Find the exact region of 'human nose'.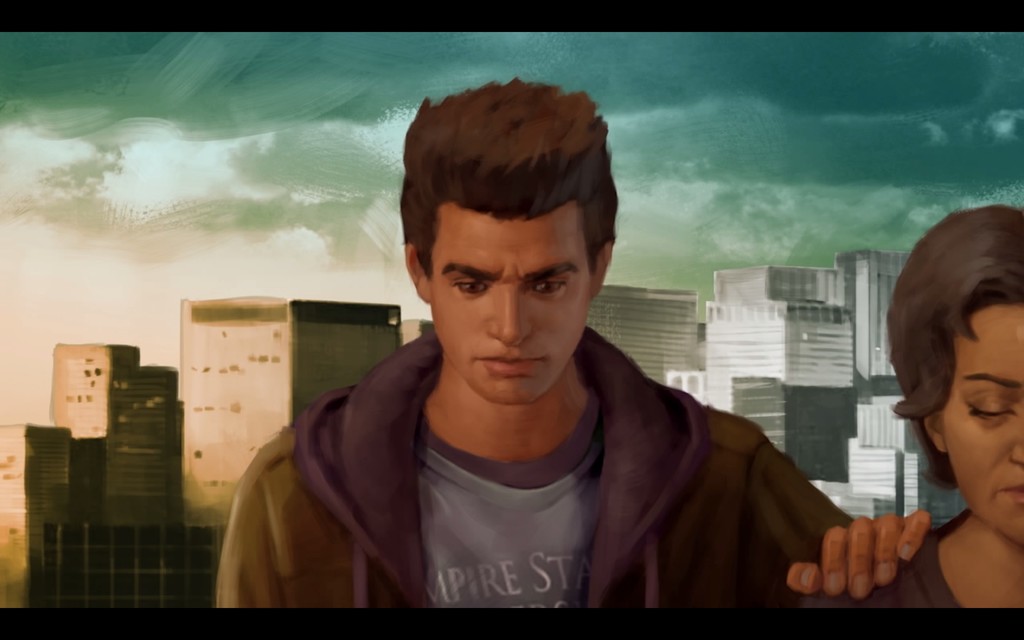
Exact region: (1012, 412, 1023, 465).
